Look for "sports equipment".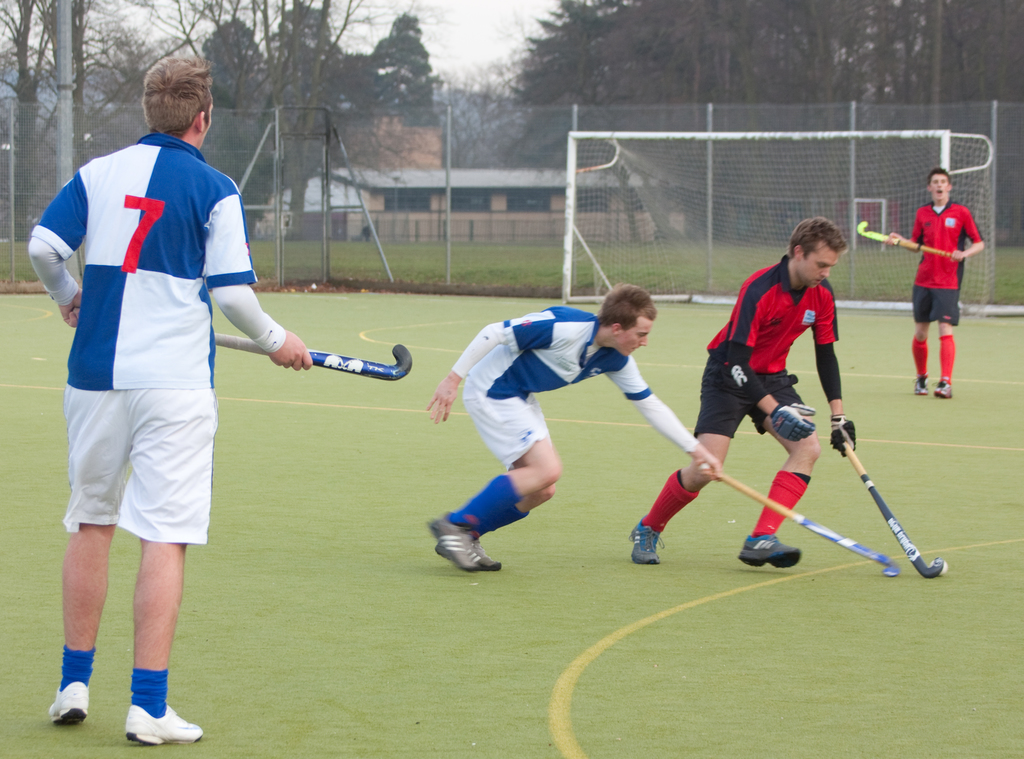
Found: <bbox>769, 399, 811, 439</bbox>.
